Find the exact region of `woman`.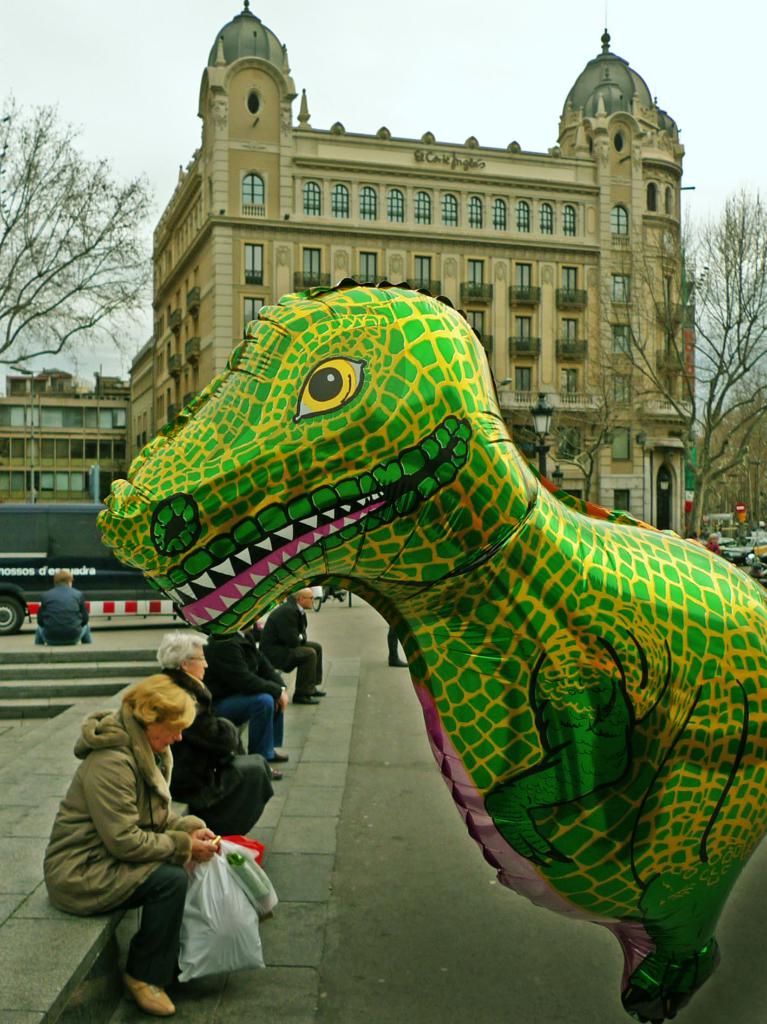
Exact region: crop(150, 624, 271, 844).
